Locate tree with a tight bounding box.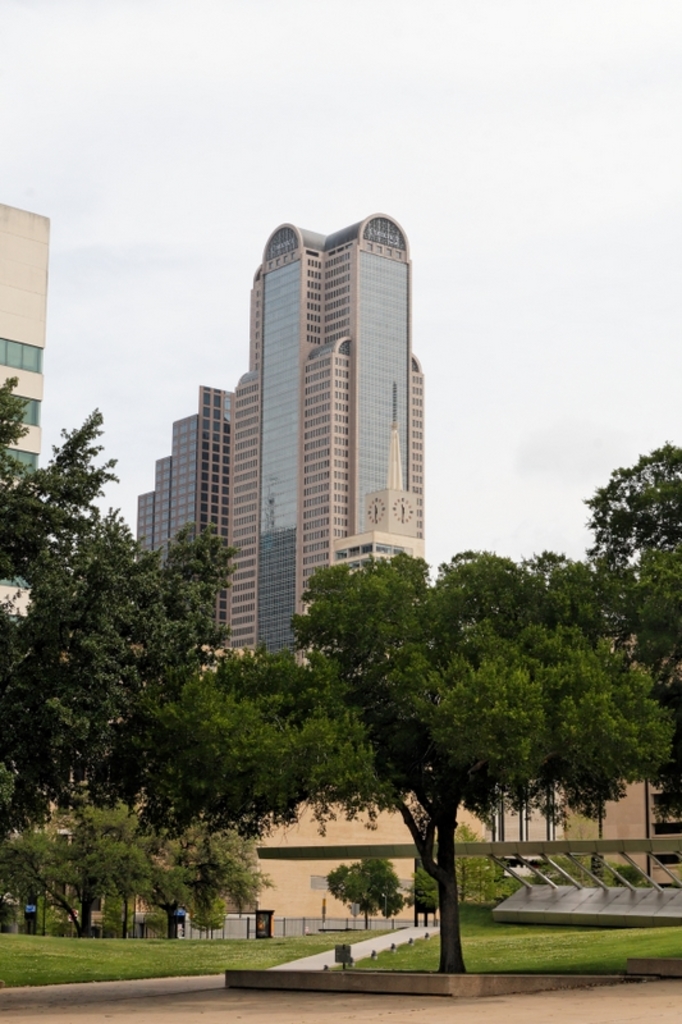
x1=324 y1=858 x2=397 y2=928.
